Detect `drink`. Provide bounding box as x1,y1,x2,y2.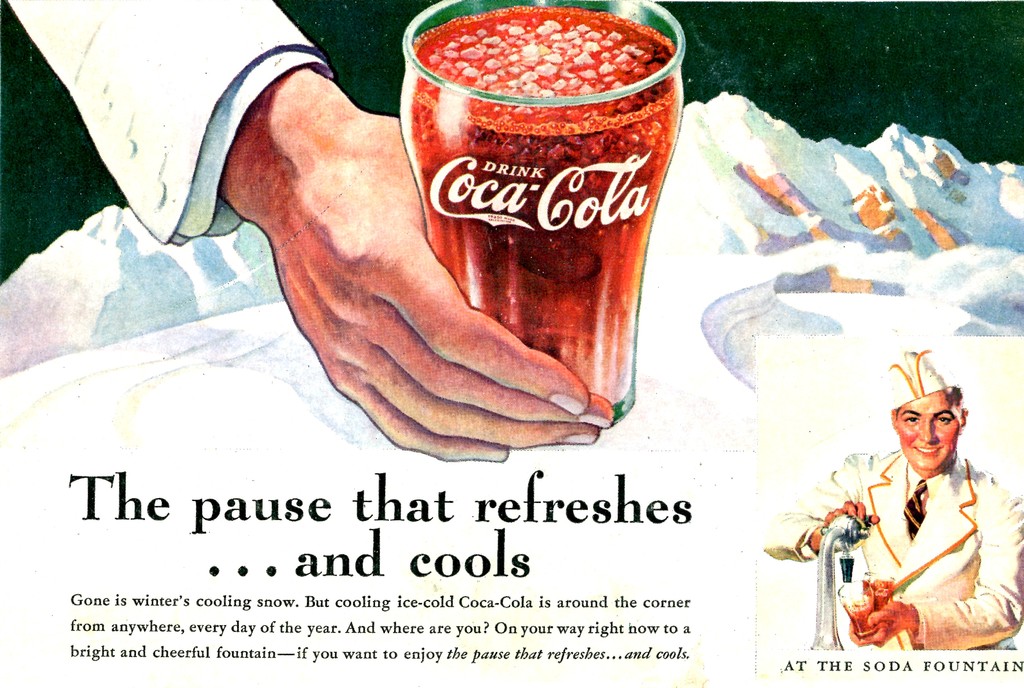
359,24,674,427.
